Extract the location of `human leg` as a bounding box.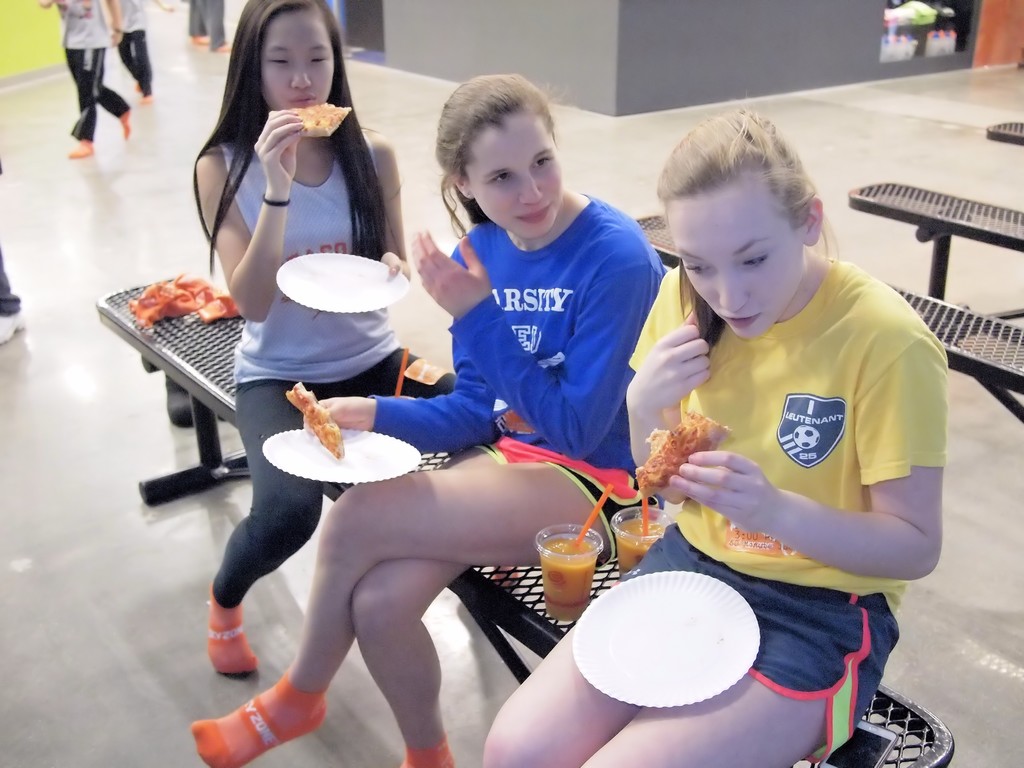
<bbox>196, 438, 652, 767</bbox>.
